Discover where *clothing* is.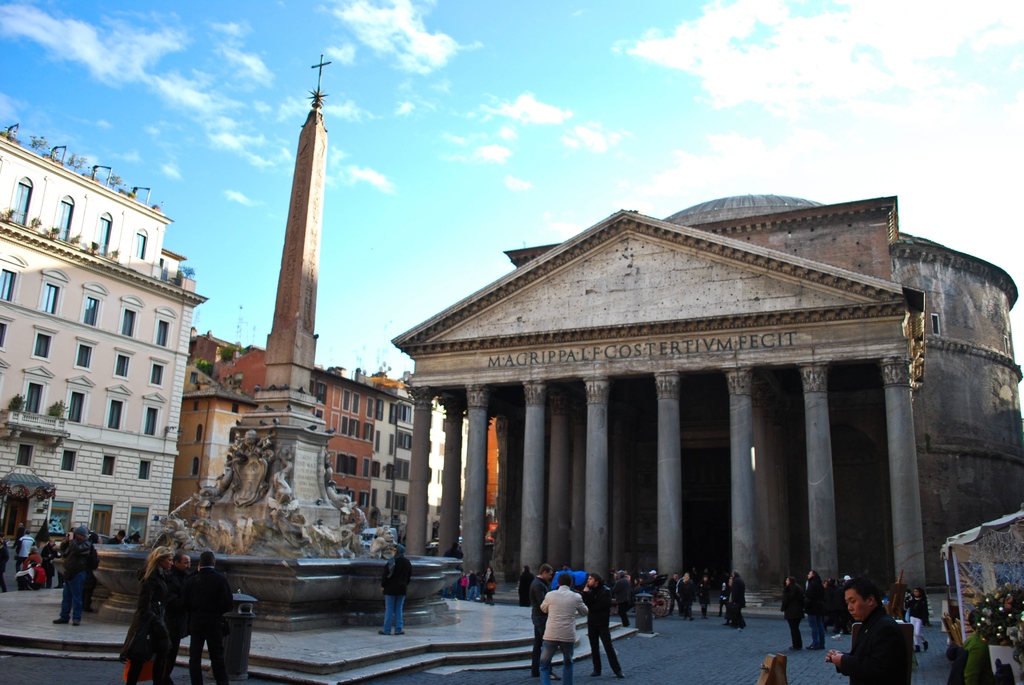
Discovered at bbox=[528, 576, 549, 669].
